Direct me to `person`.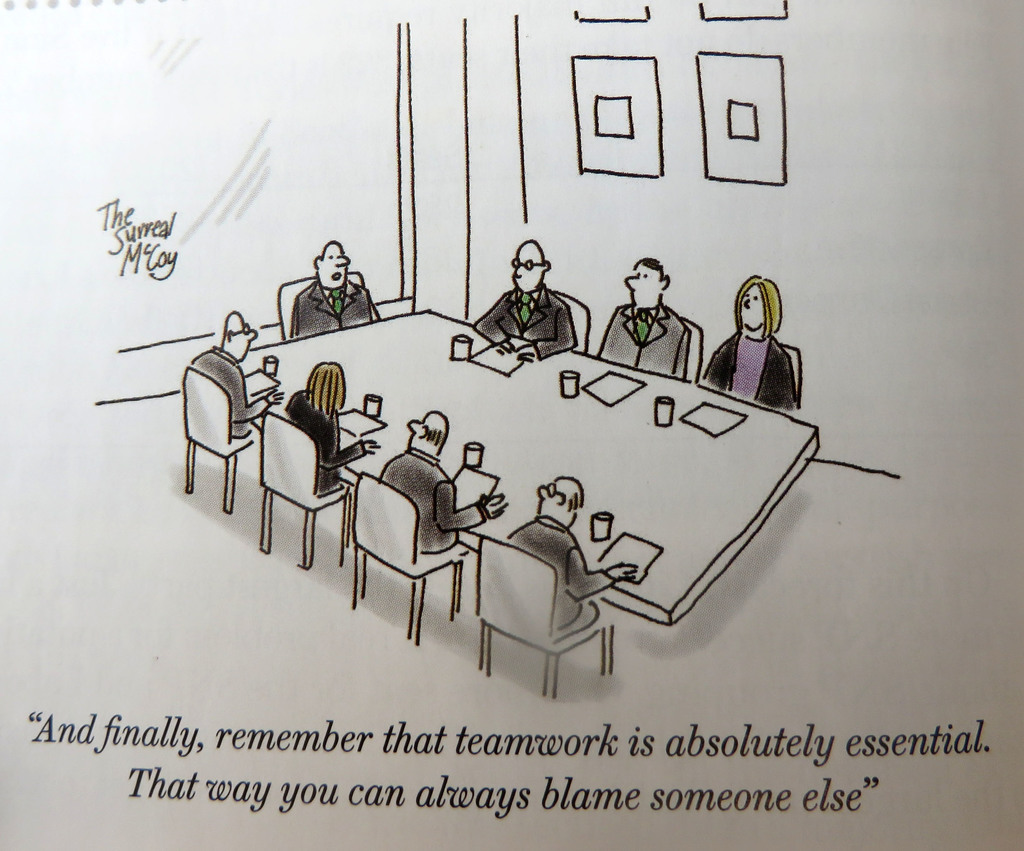
Direction: pyautogui.locateOnScreen(703, 272, 804, 415).
